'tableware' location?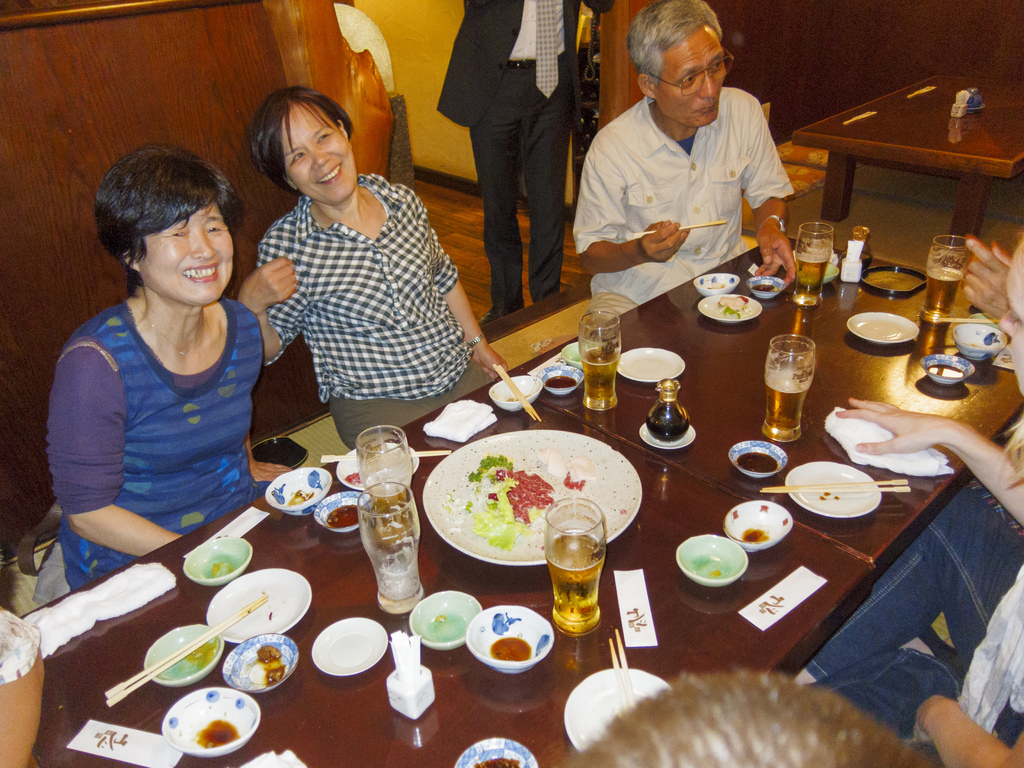
x1=747, y1=273, x2=784, y2=303
